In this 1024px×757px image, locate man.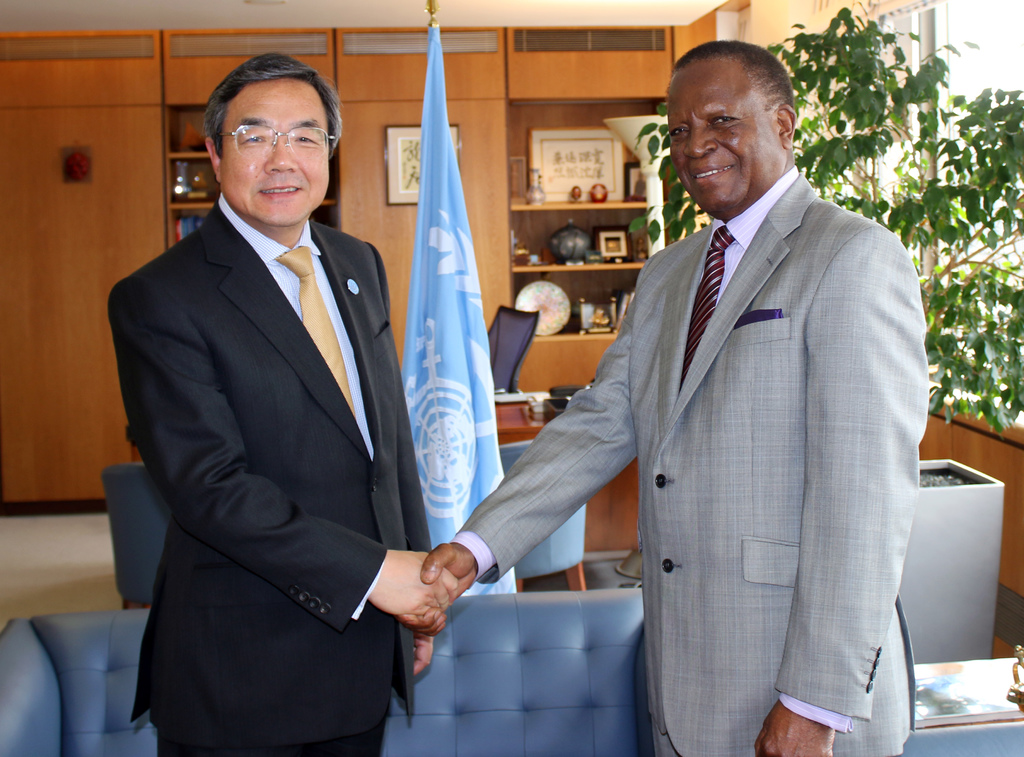
Bounding box: <bbox>400, 37, 938, 756</bbox>.
